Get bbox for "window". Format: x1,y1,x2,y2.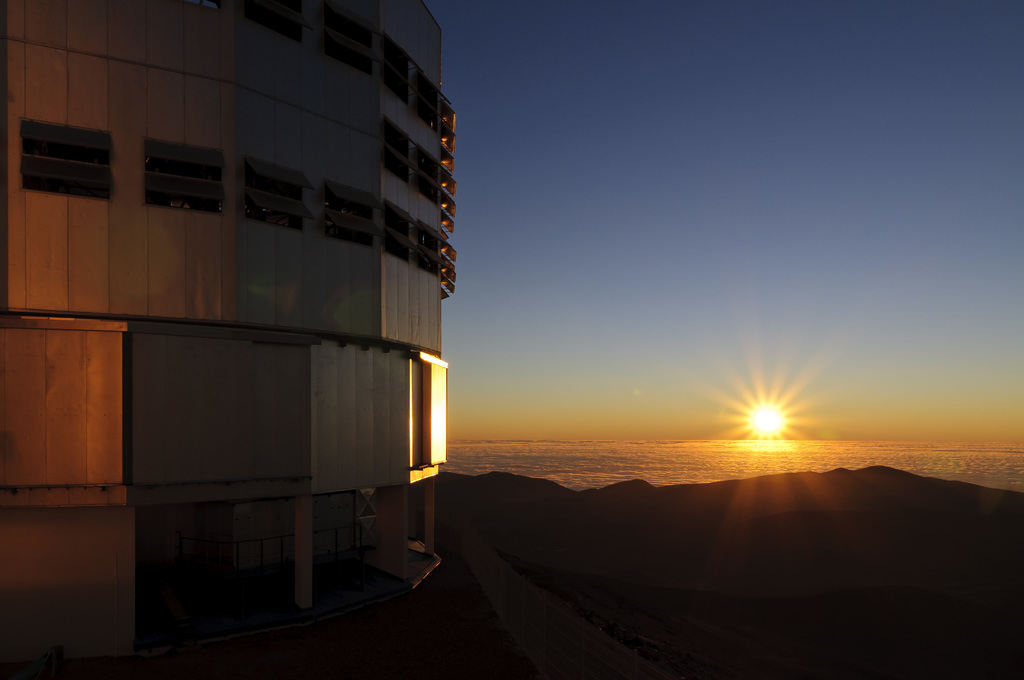
383,44,412,106.
